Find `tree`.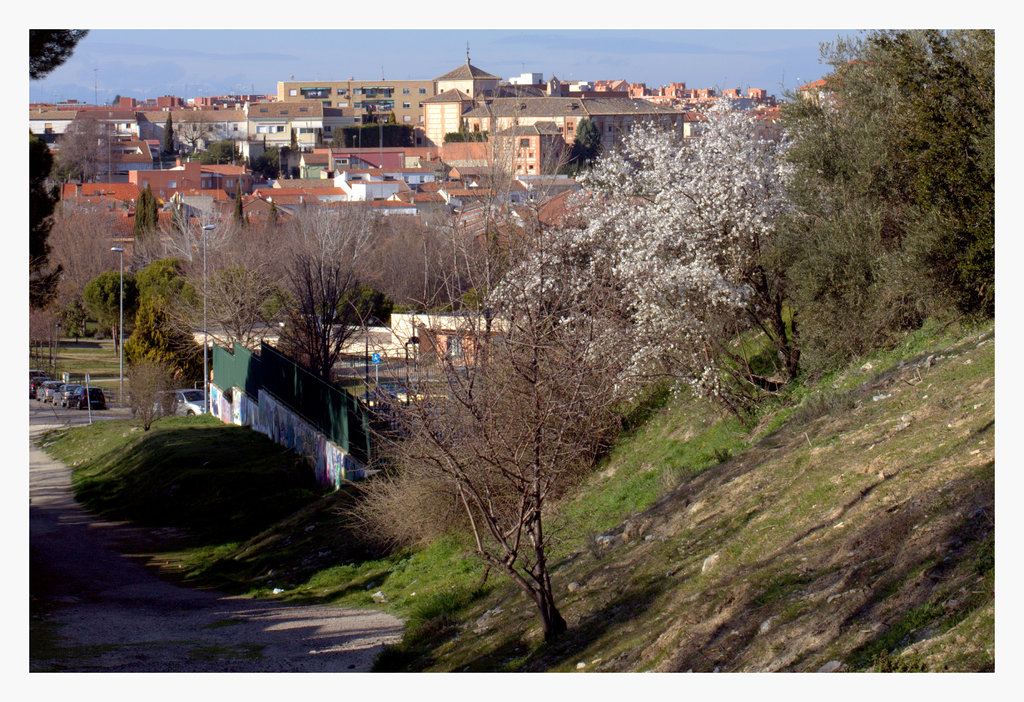
region(51, 113, 129, 182).
